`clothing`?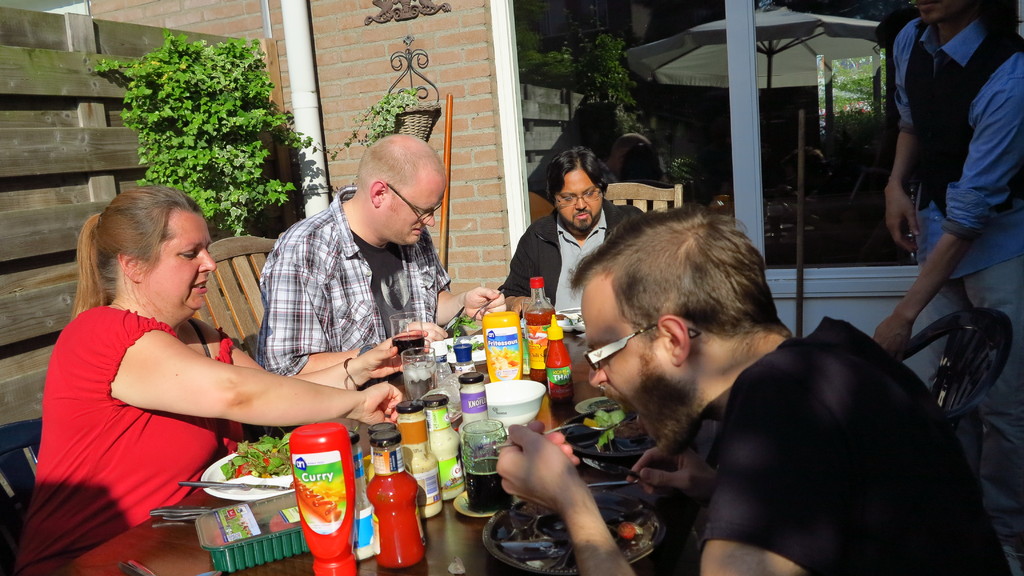
crop(878, 10, 1023, 575)
